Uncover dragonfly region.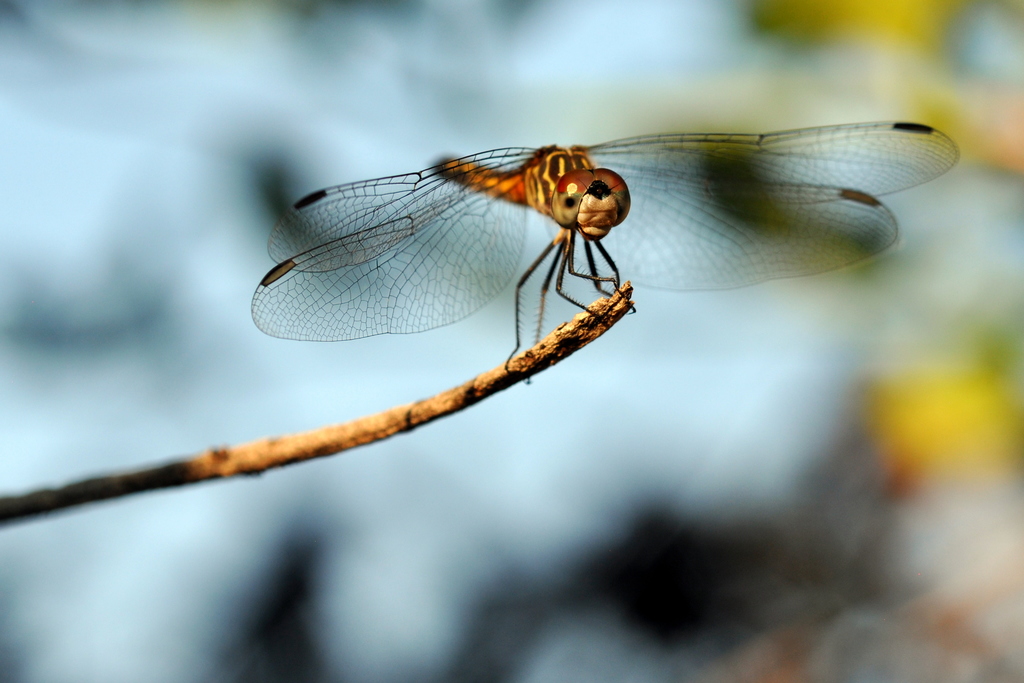
Uncovered: locate(250, 119, 962, 386).
